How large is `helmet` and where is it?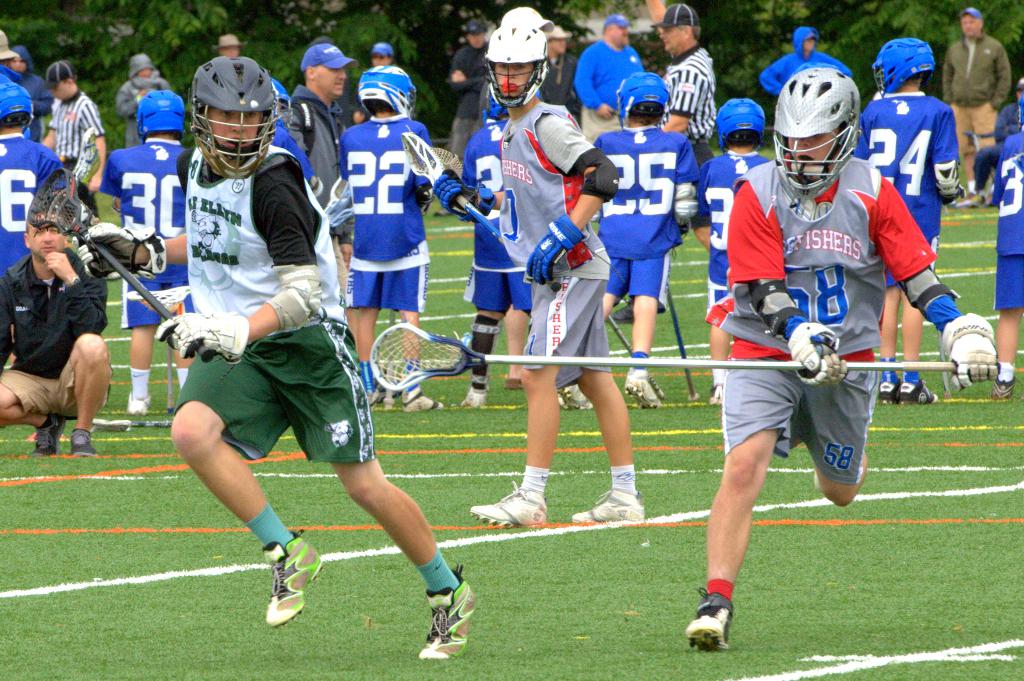
Bounding box: l=358, t=63, r=417, b=112.
